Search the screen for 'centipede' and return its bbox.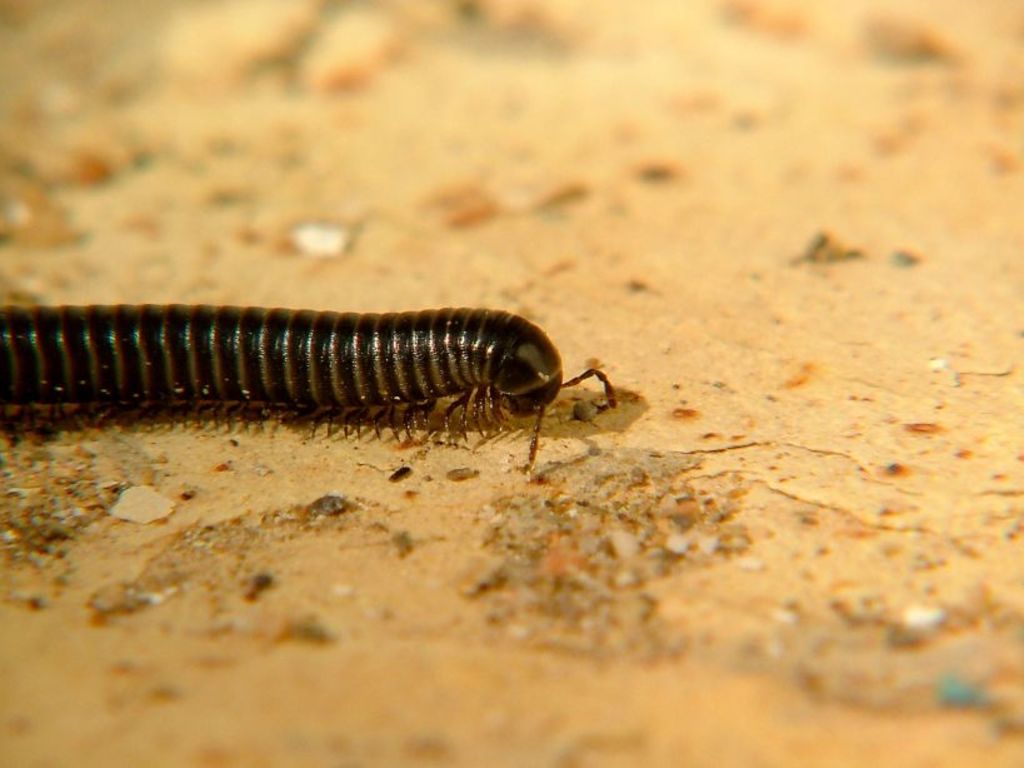
Found: select_region(0, 299, 618, 470).
